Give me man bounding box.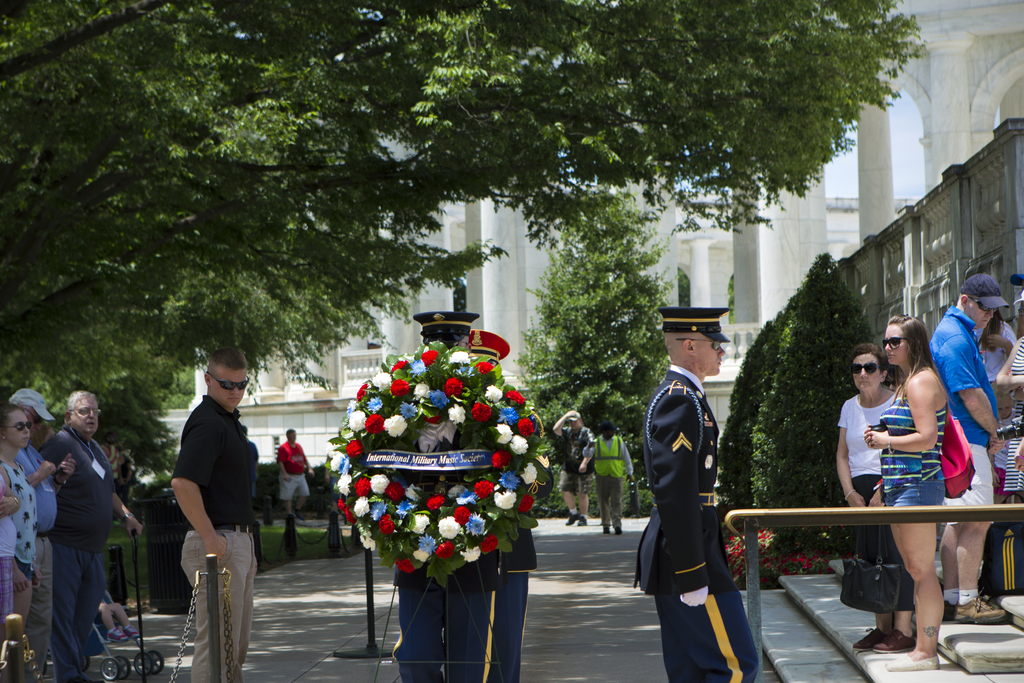
[438,329,544,682].
